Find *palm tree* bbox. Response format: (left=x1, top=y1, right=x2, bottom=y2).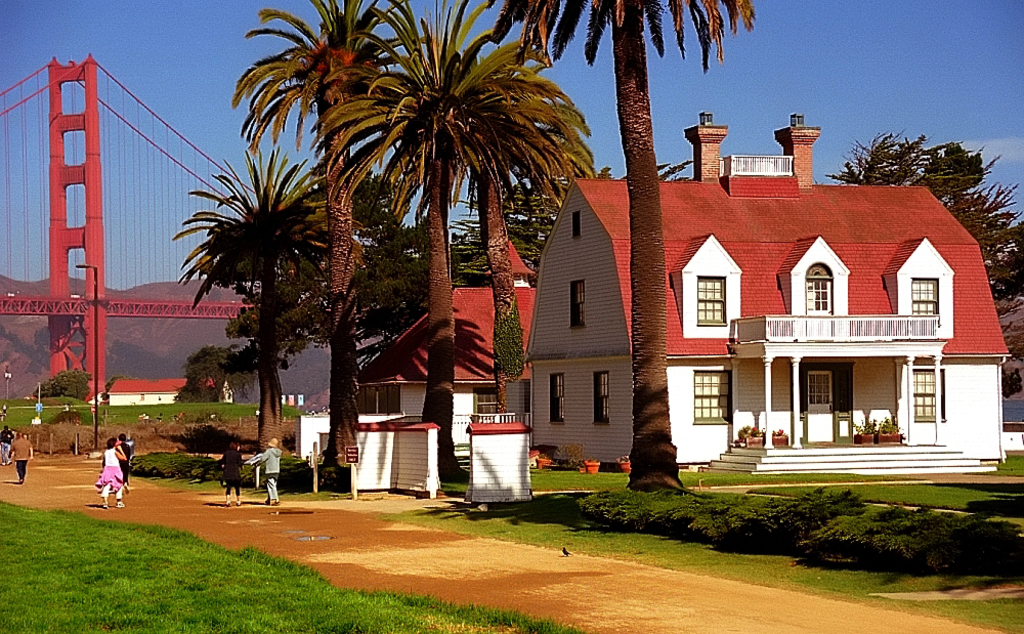
(left=183, top=164, right=316, bottom=478).
